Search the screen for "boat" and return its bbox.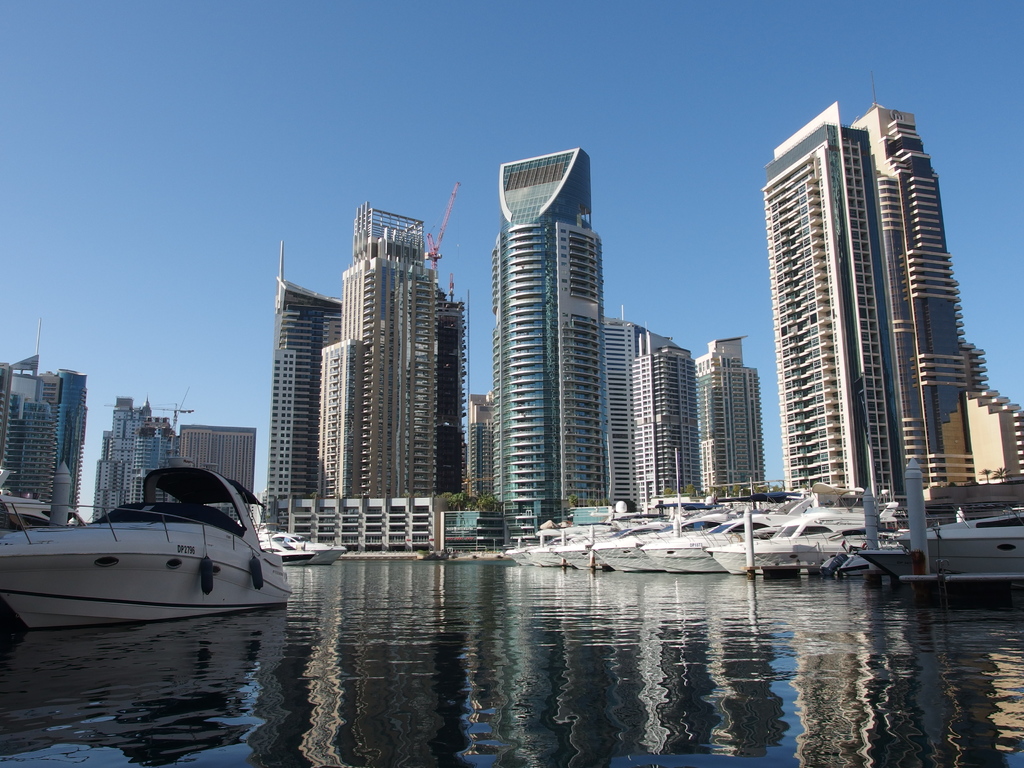
Found: detection(524, 503, 603, 568).
